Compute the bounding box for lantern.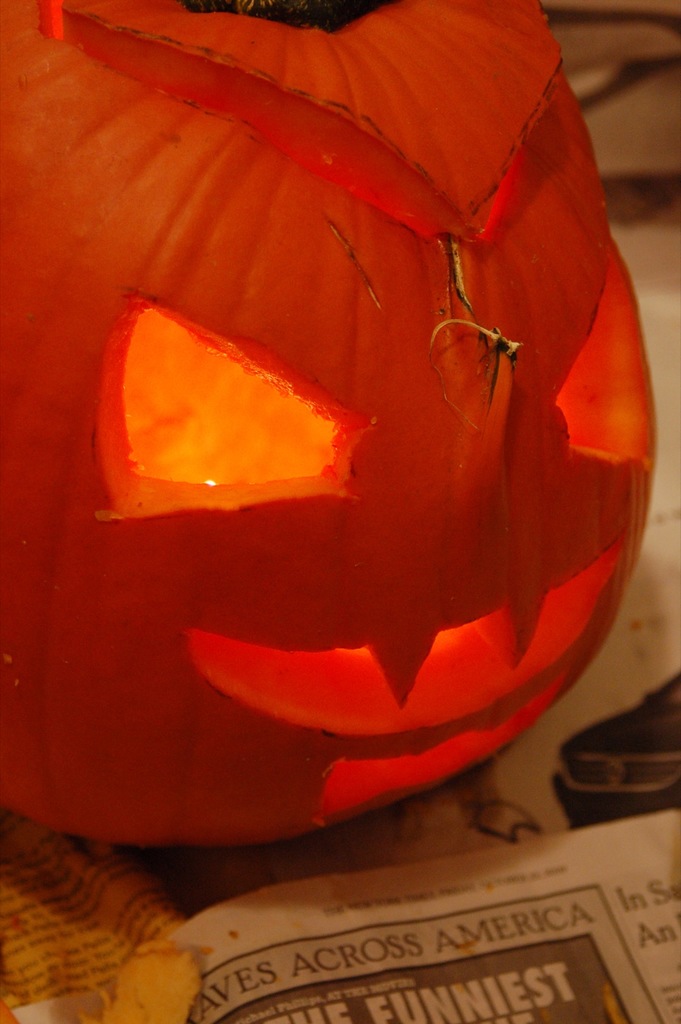
<region>0, 0, 654, 844</region>.
